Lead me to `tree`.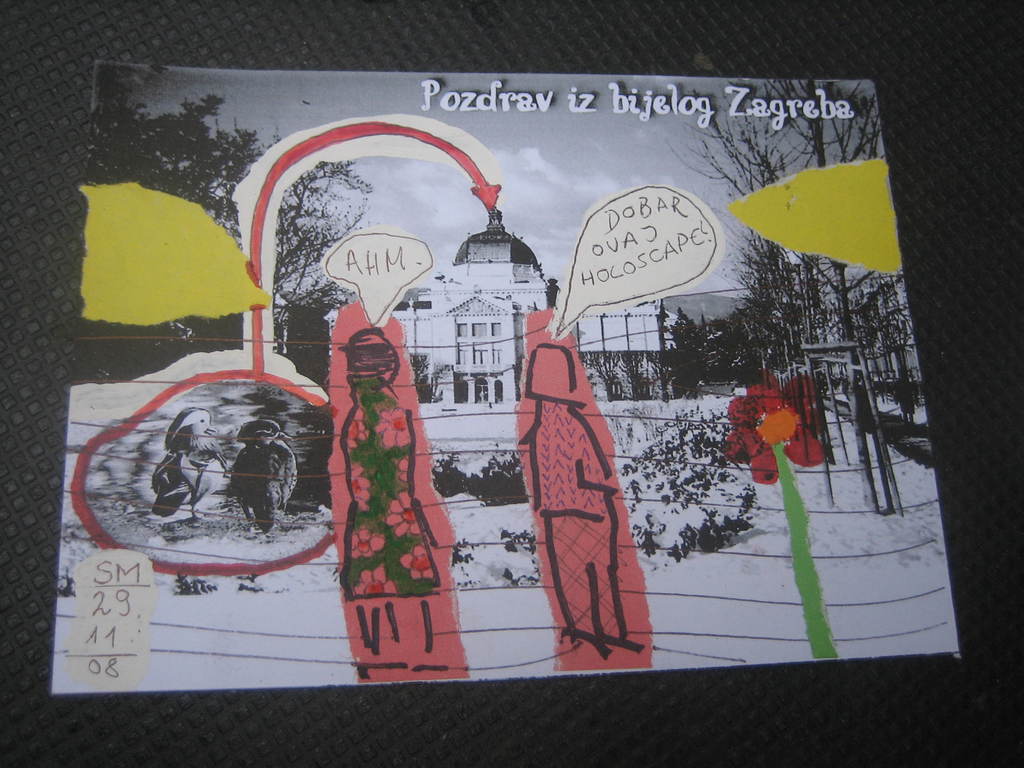
Lead to <box>861,253,906,355</box>.
